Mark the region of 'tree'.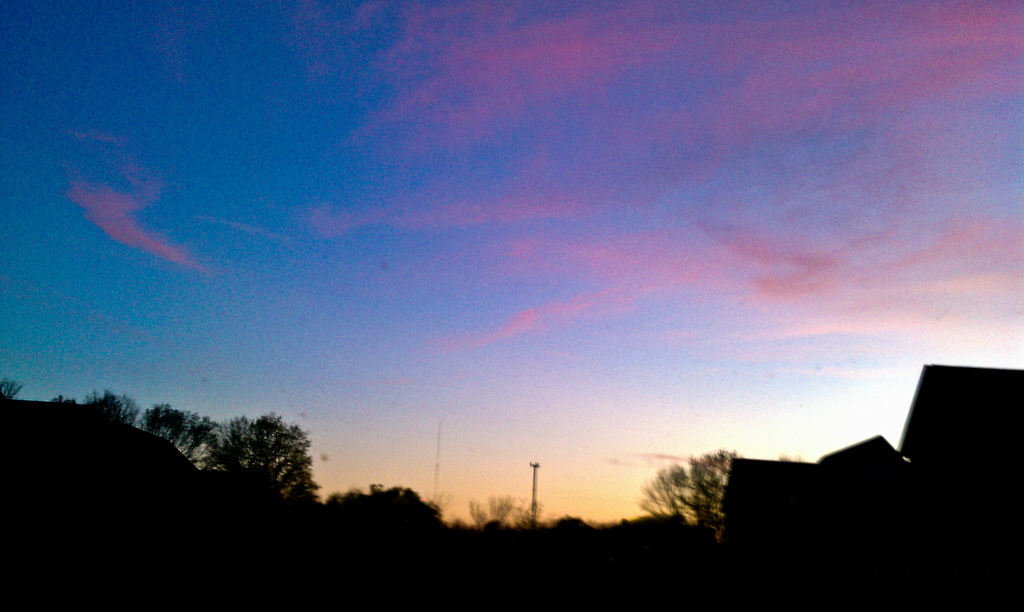
Region: 456, 489, 548, 531.
